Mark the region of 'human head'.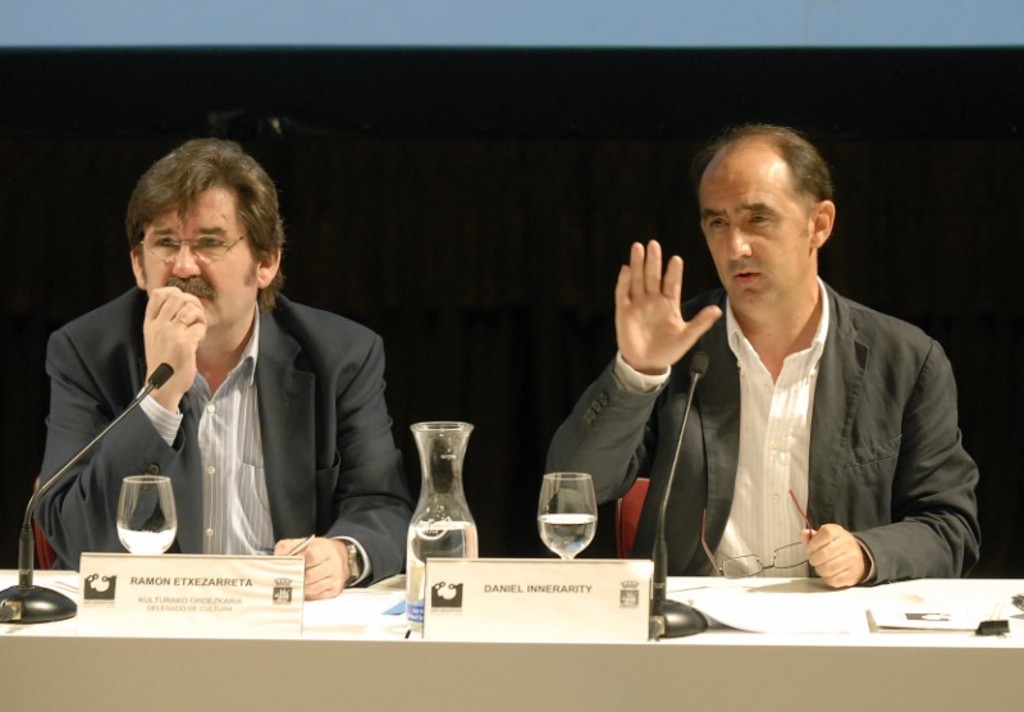
Region: [left=116, top=133, right=283, bottom=333].
